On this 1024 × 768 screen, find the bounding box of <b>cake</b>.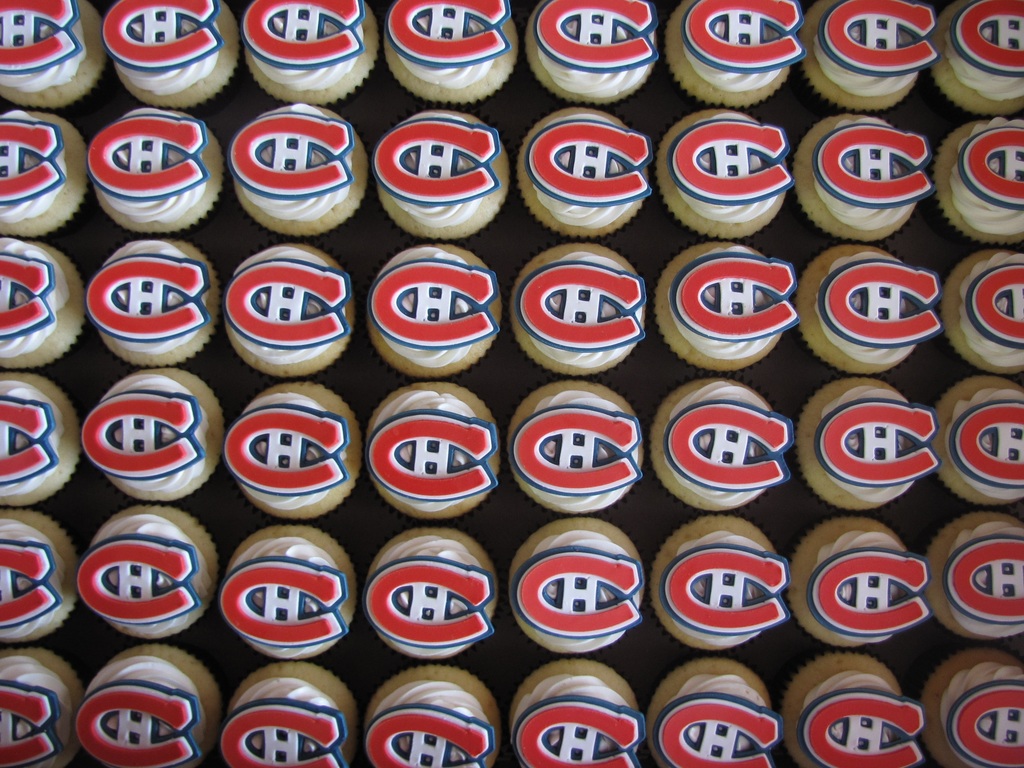
Bounding box: bbox=[636, 662, 781, 767].
